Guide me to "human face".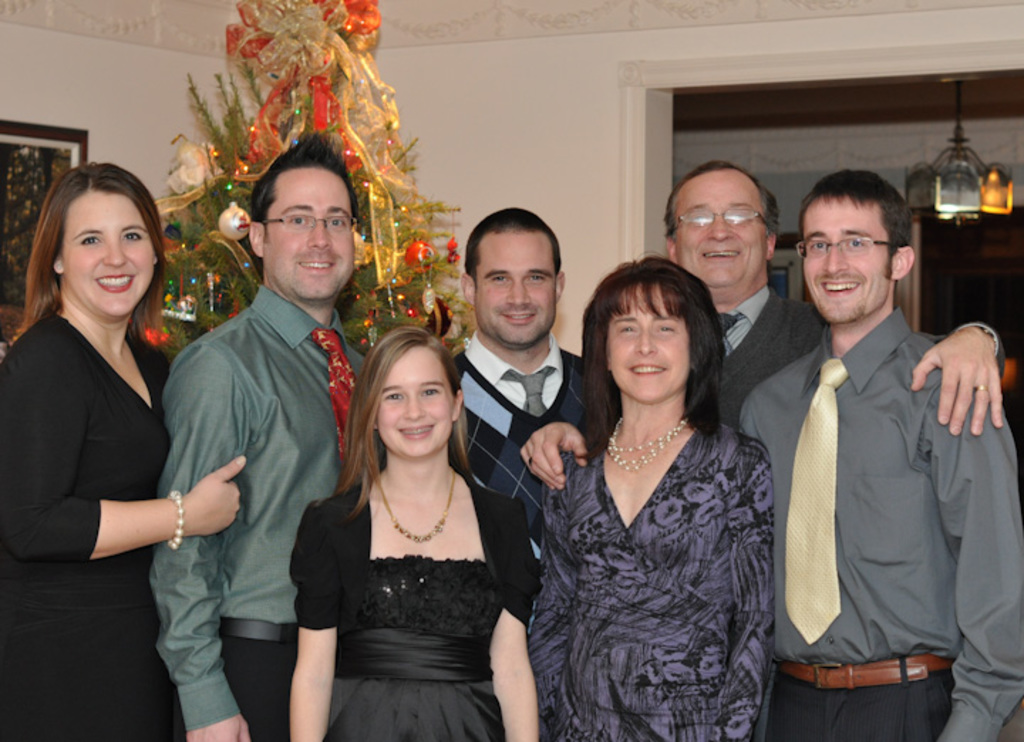
Guidance: x1=265, y1=163, x2=357, y2=301.
